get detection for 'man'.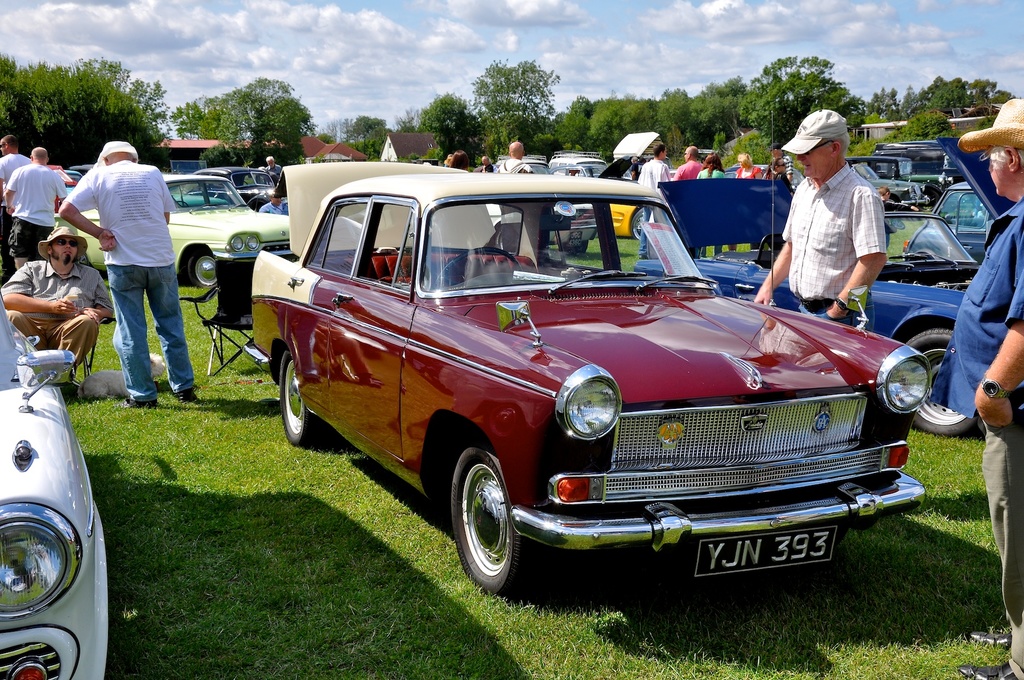
Detection: (674, 144, 703, 178).
